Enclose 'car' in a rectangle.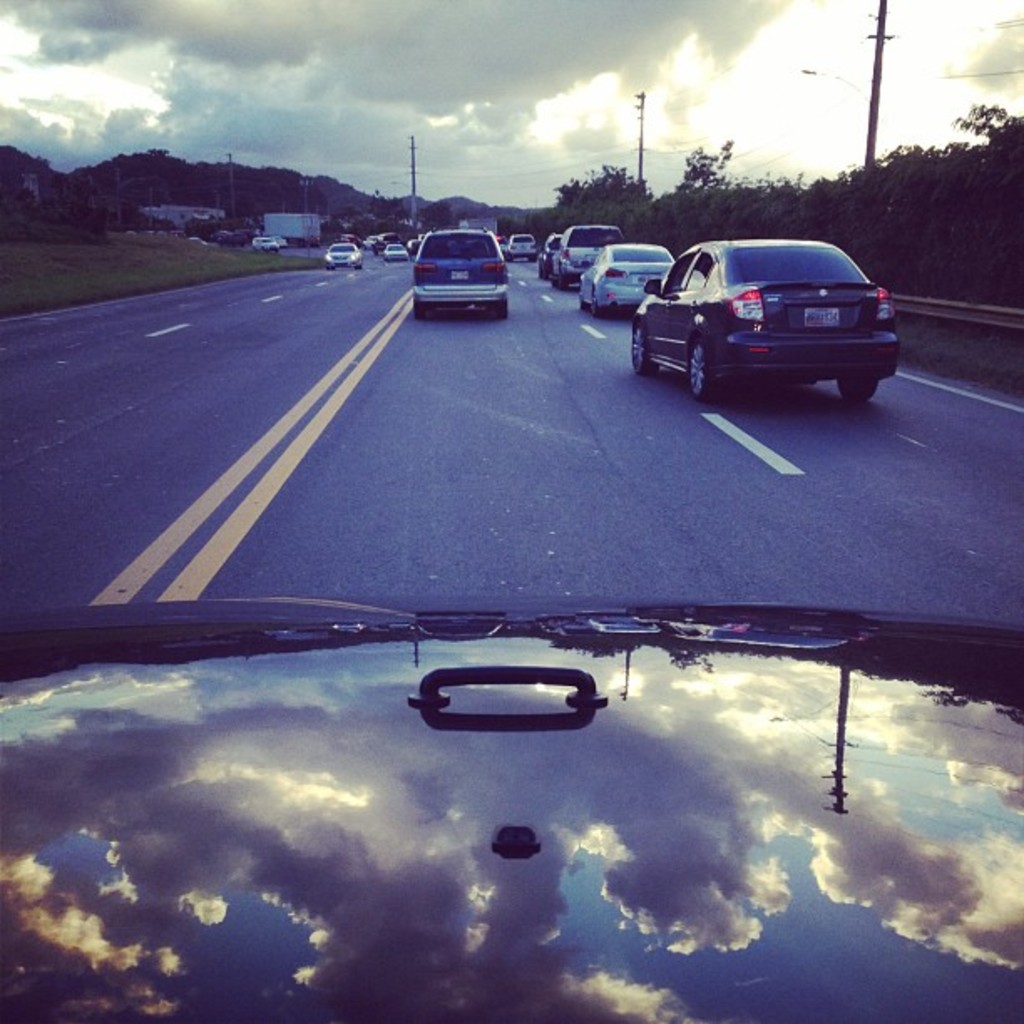
locate(325, 239, 361, 273).
